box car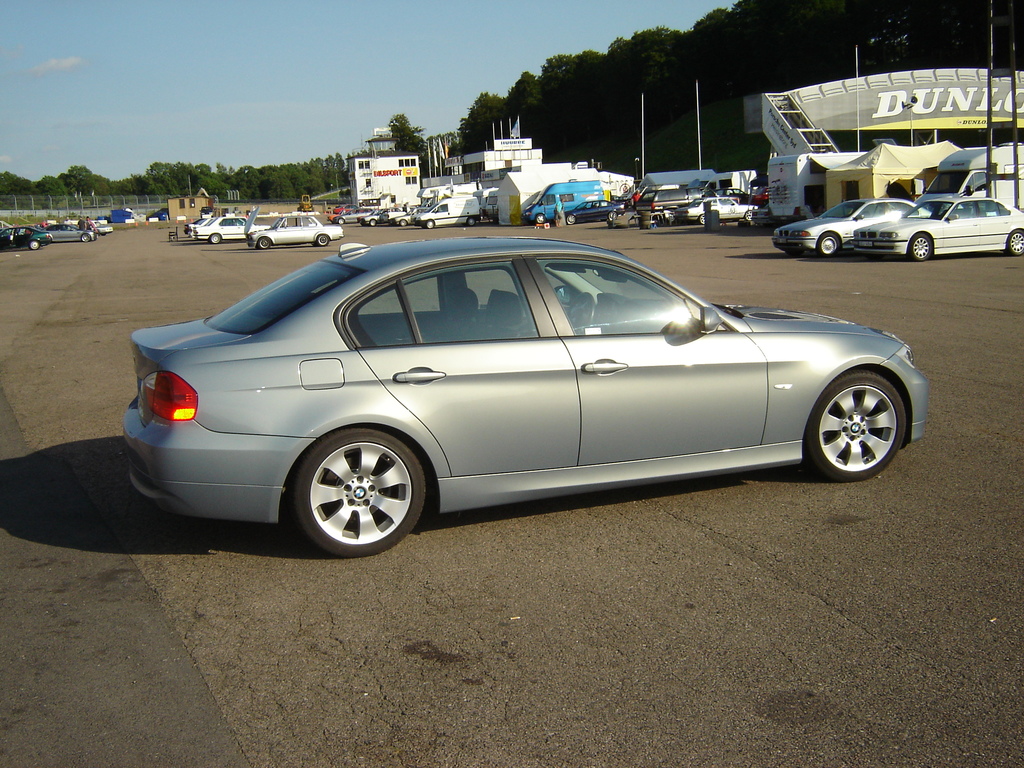
pyautogui.locateOnScreen(200, 205, 212, 216)
